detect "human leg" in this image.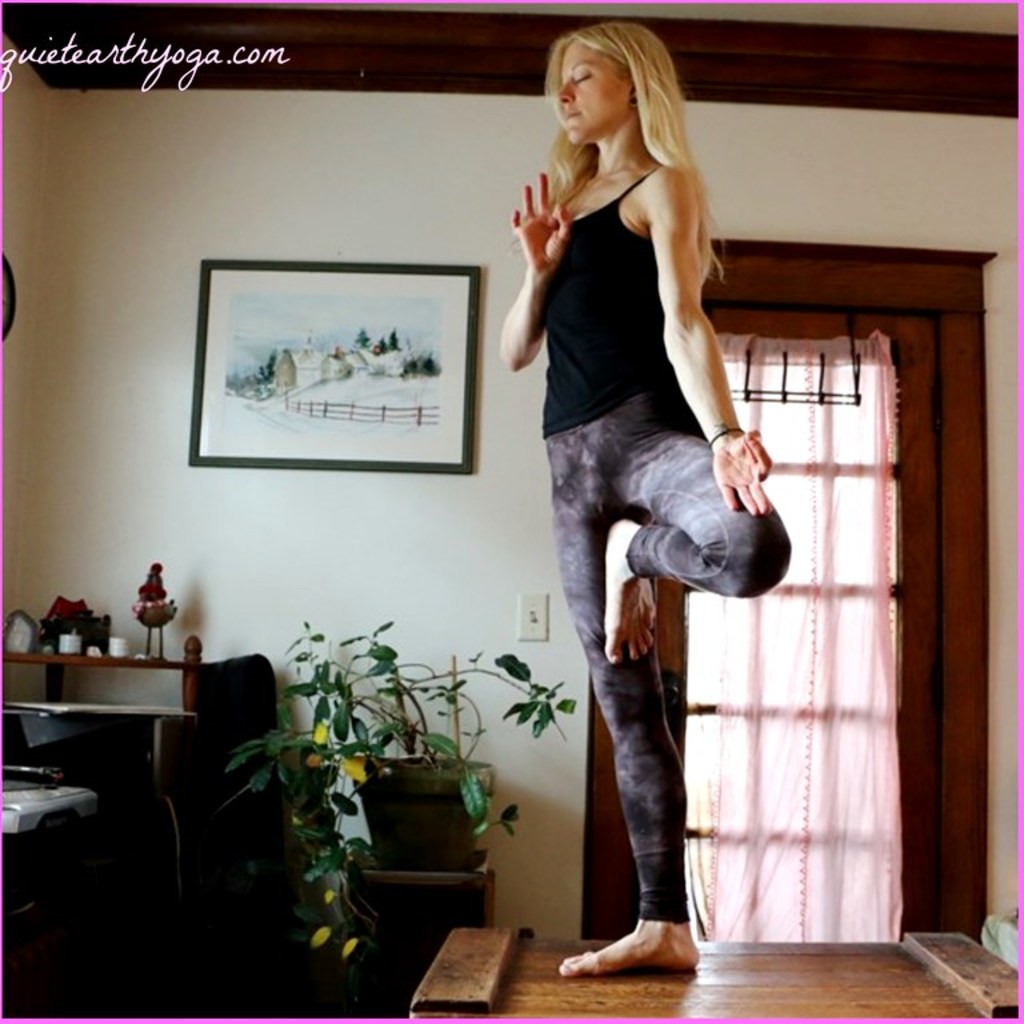
Detection: <box>601,401,795,663</box>.
